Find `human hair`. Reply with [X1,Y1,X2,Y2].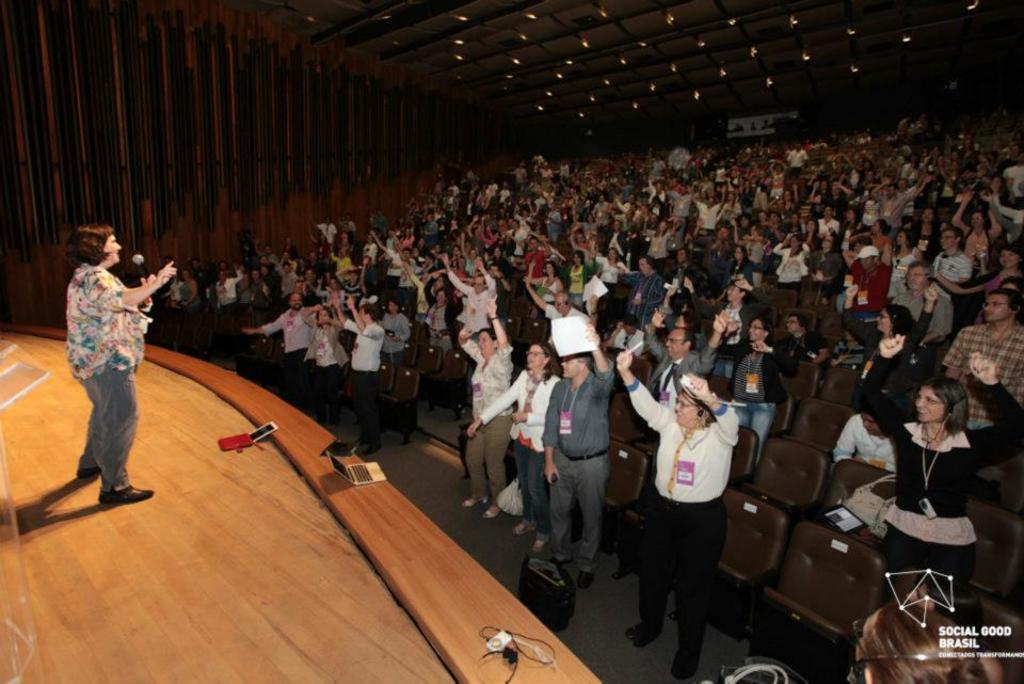
[909,371,972,429].
